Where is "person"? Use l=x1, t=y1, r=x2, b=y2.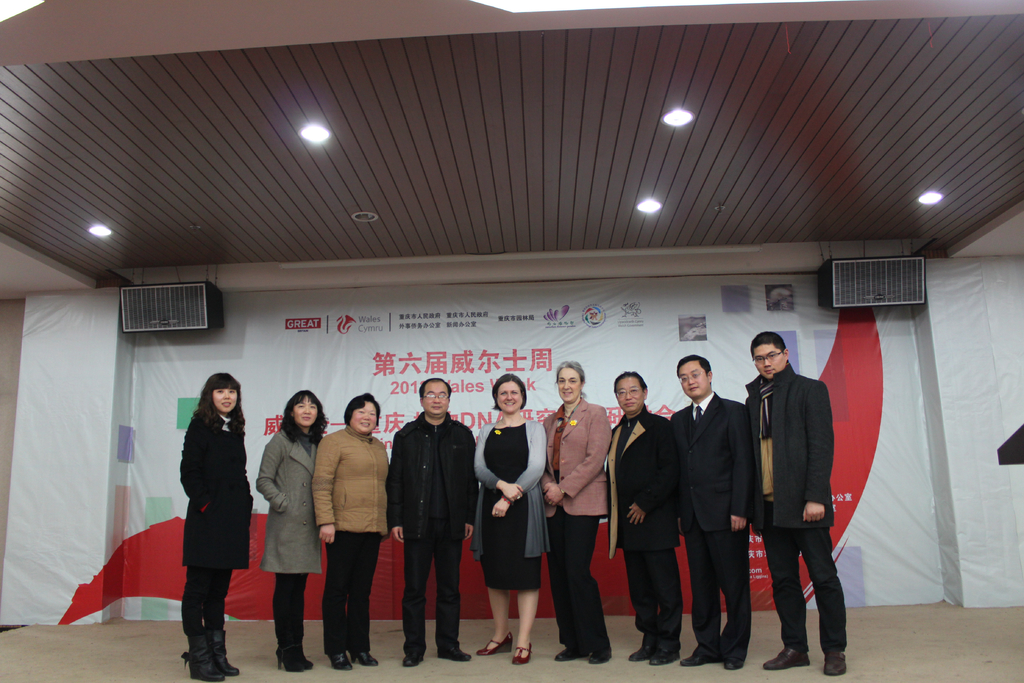
l=310, t=397, r=397, b=661.
